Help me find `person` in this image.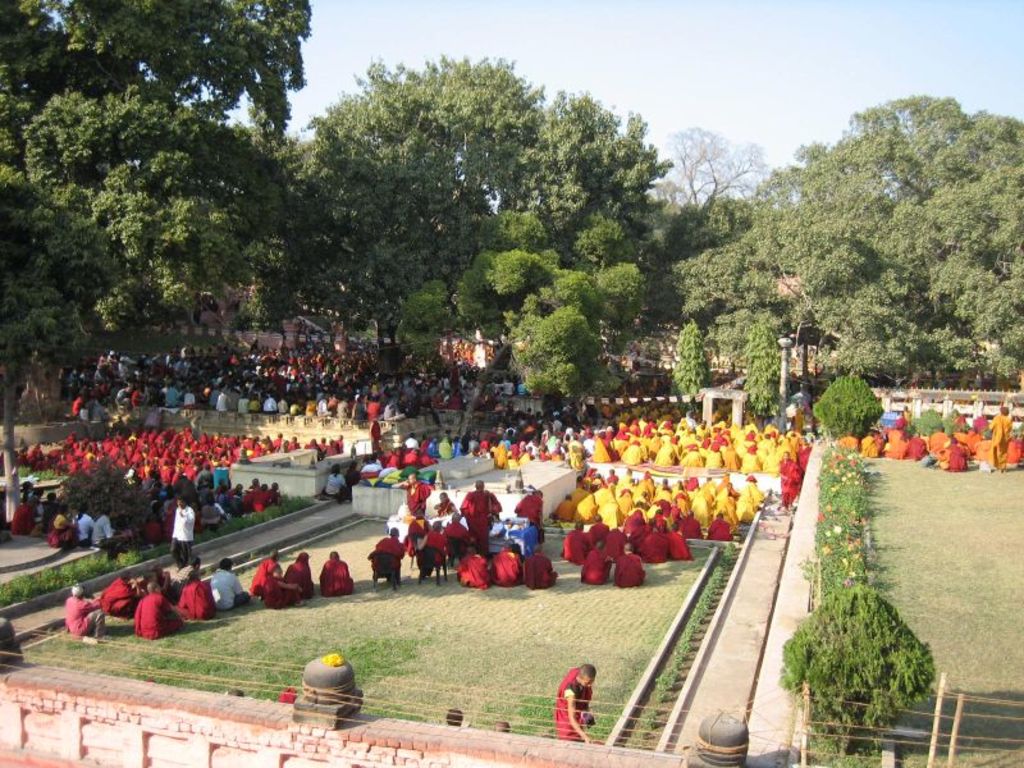
Found it: (708, 444, 727, 474).
